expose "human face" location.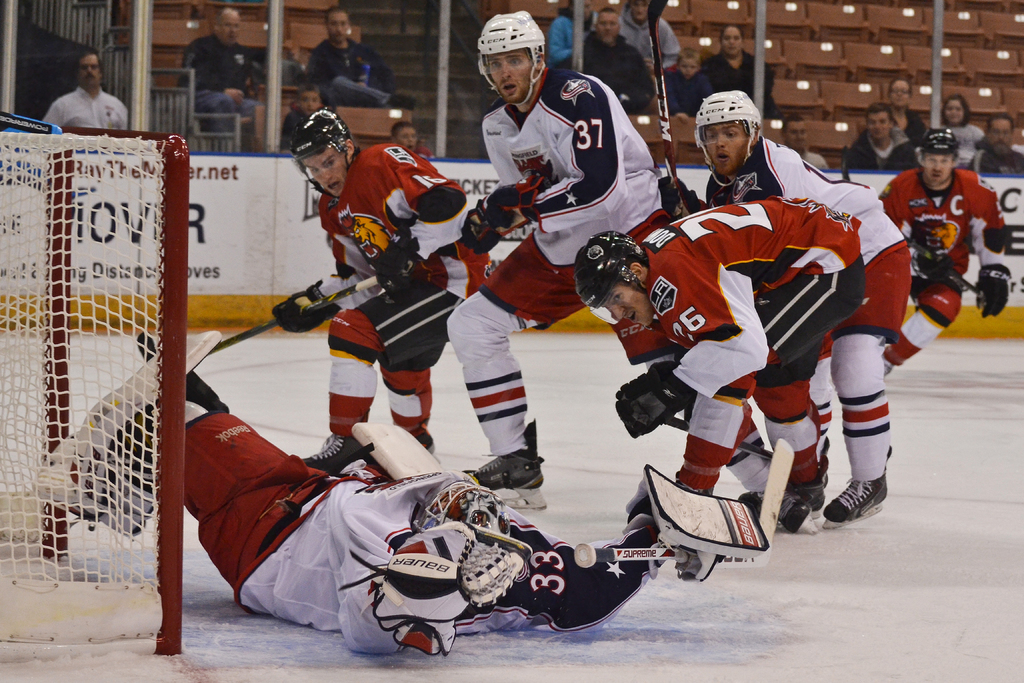
Exposed at [329, 8, 348, 42].
